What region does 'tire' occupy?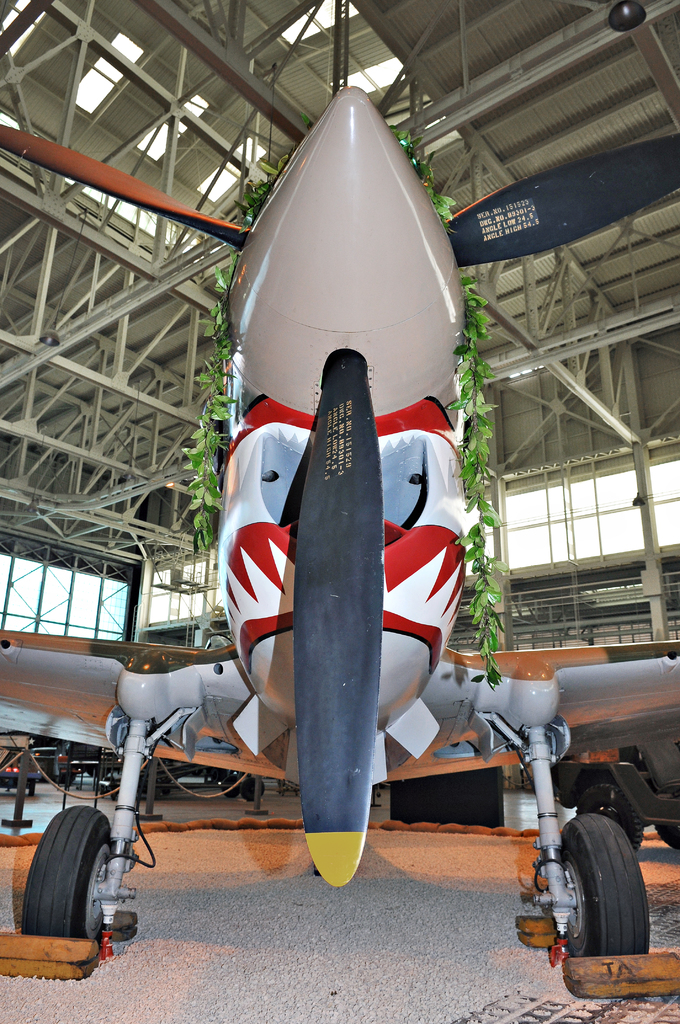
box=[655, 817, 679, 846].
